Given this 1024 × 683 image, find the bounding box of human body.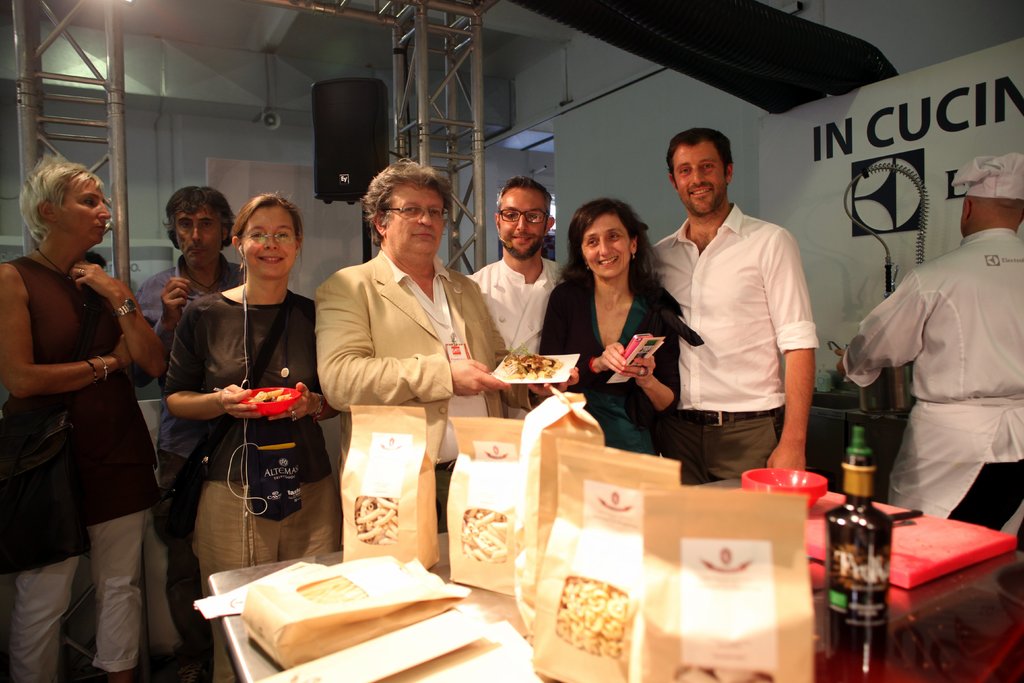
BBox(838, 158, 1023, 525).
